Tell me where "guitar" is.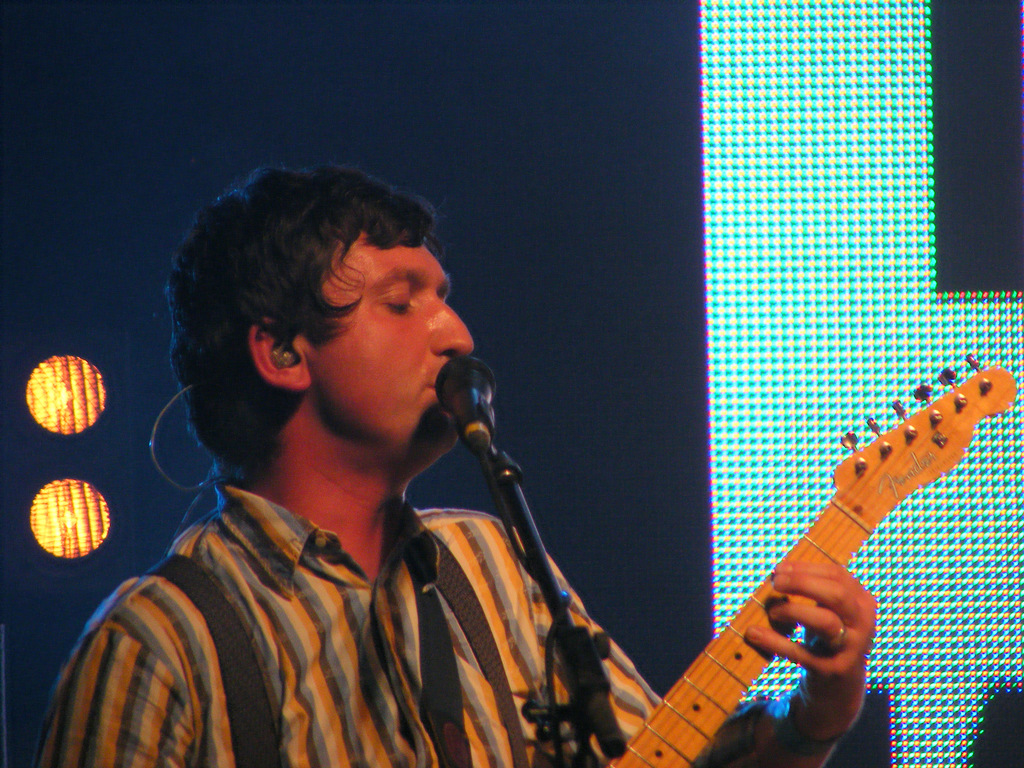
"guitar" is at <box>604,347,1014,767</box>.
